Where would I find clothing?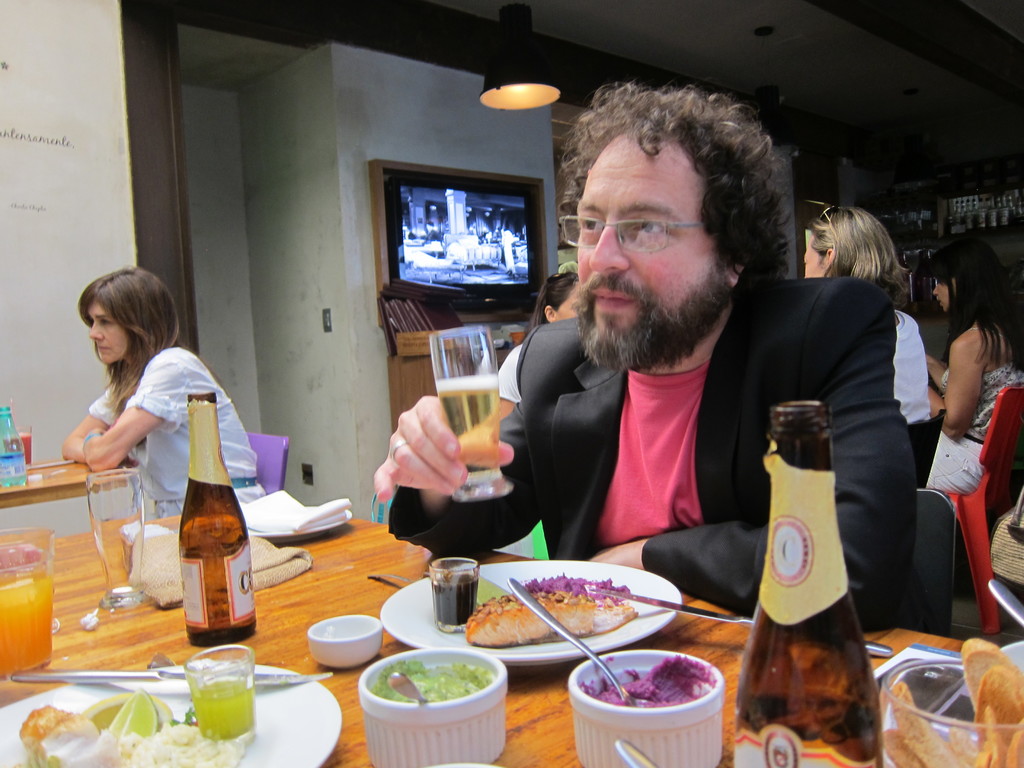
At 87,335,260,521.
